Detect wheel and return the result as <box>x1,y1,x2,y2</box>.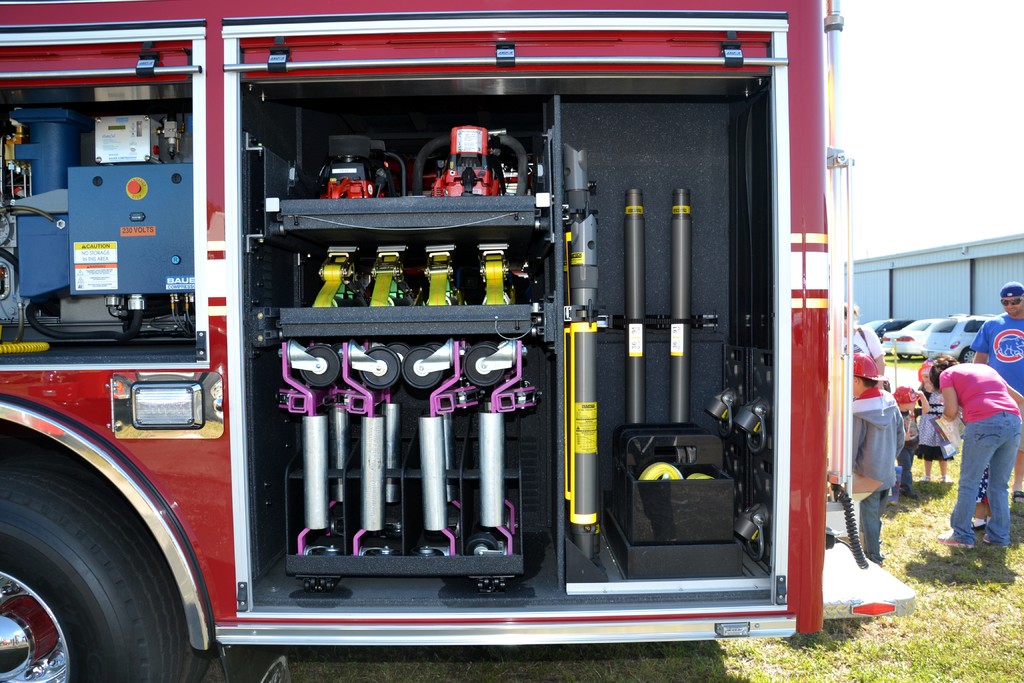
<box>465,532,502,557</box>.
